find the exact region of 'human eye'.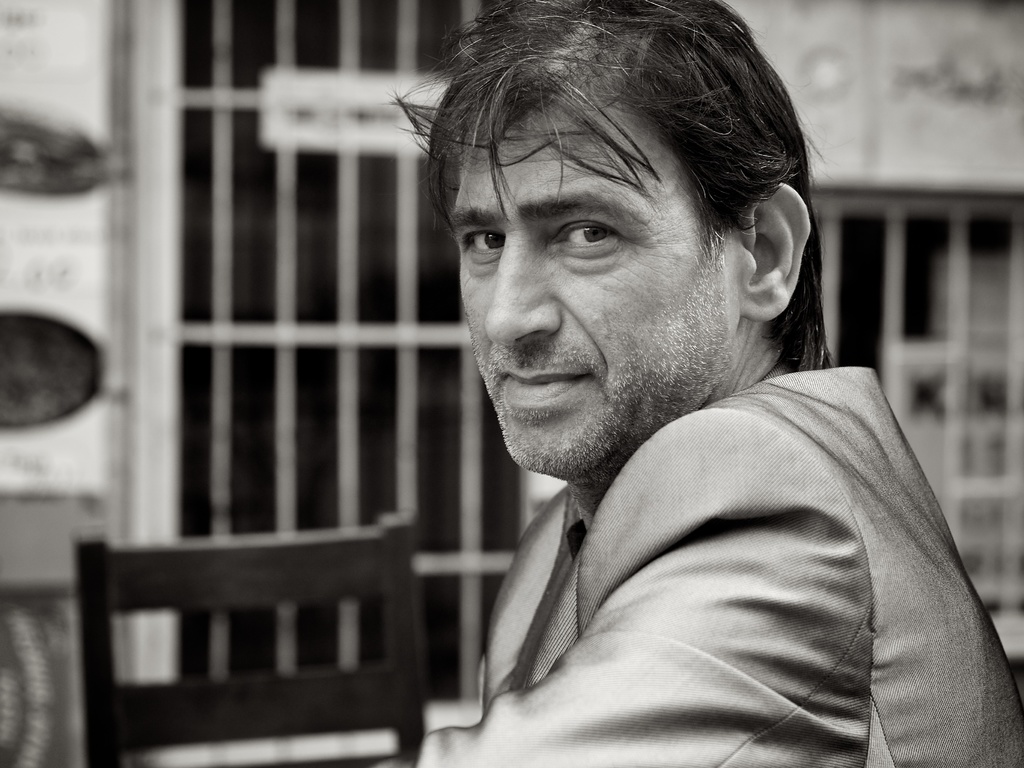
Exact region: Rect(460, 222, 509, 257).
